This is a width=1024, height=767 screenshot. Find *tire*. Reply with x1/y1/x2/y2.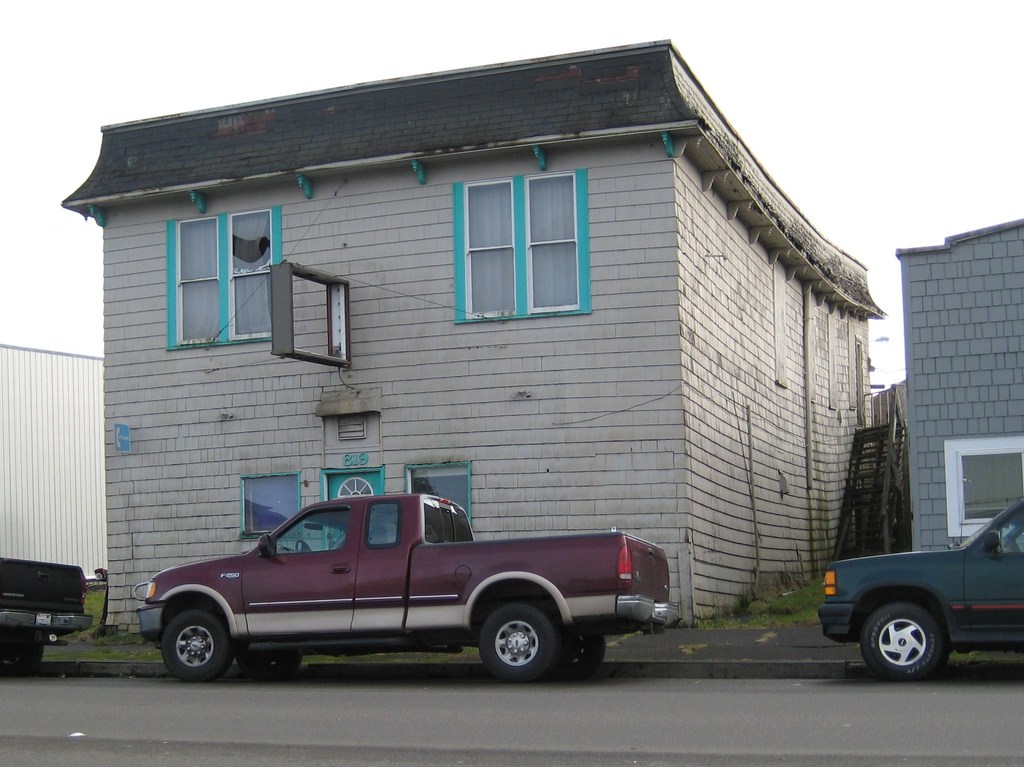
465/595/565/688.
